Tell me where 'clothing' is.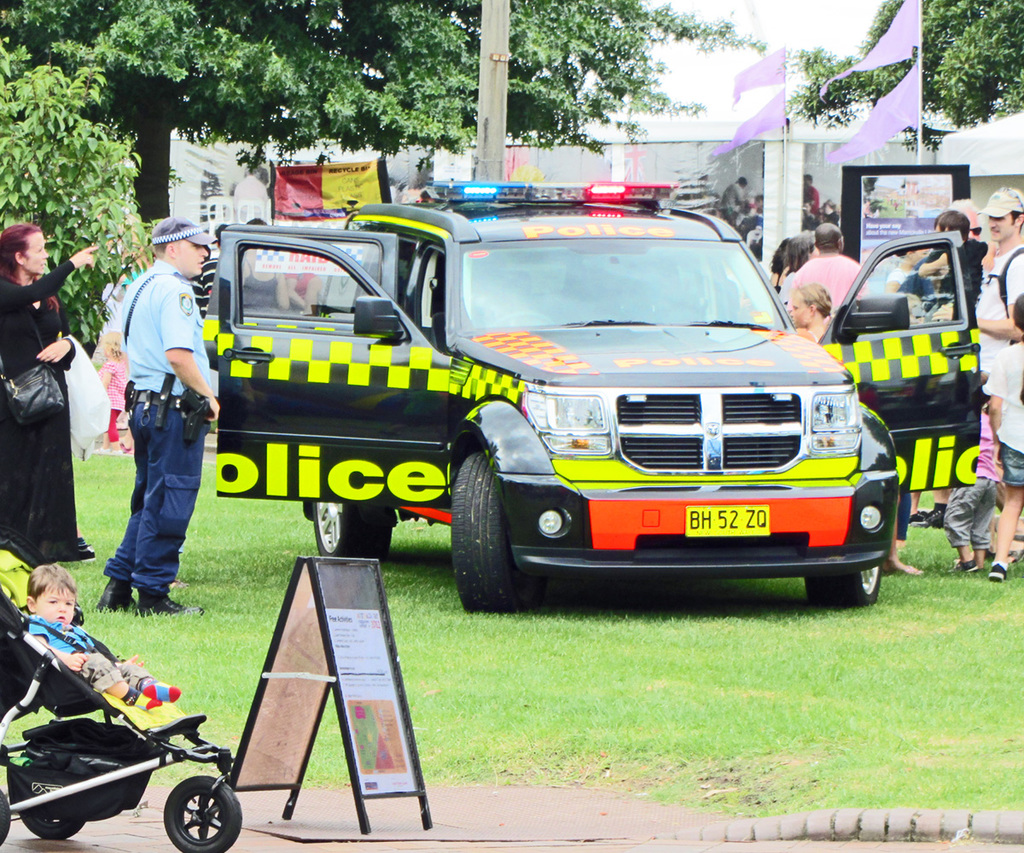
'clothing' is at [976,241,1023,380].
